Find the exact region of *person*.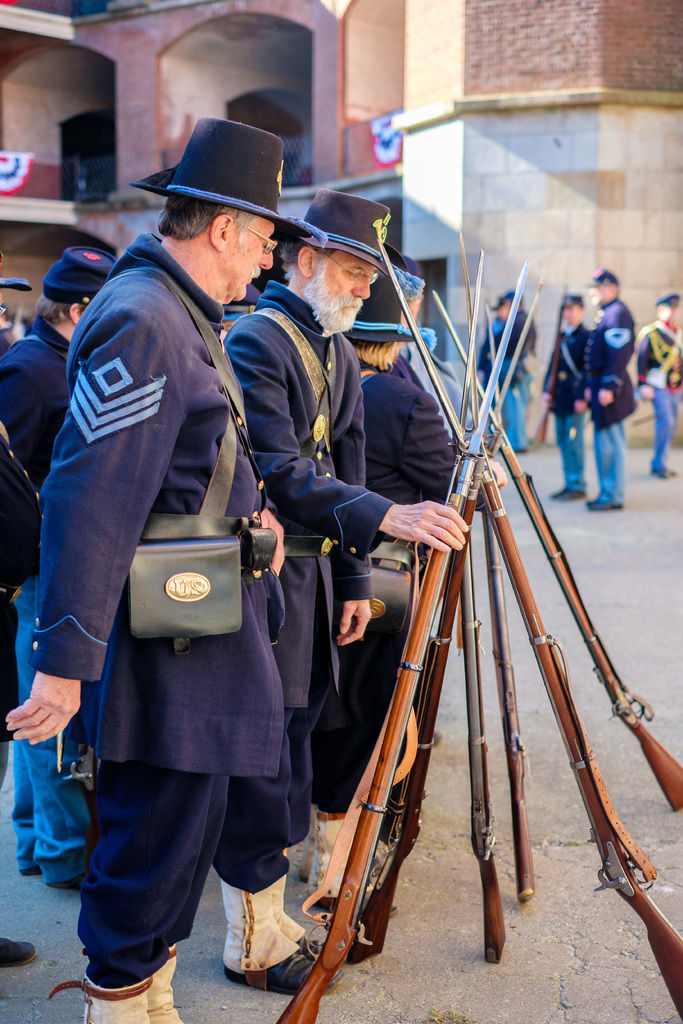
Exact region: (208, 187, 473, 998).
